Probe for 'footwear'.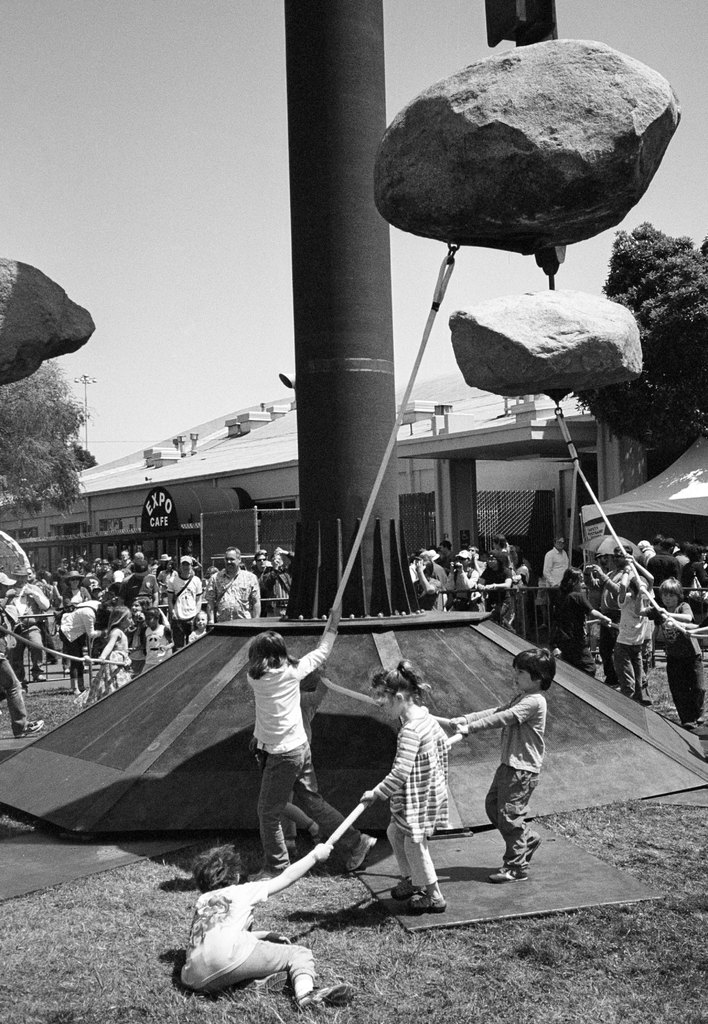
Probe result: (674, 717, 693, 732).
